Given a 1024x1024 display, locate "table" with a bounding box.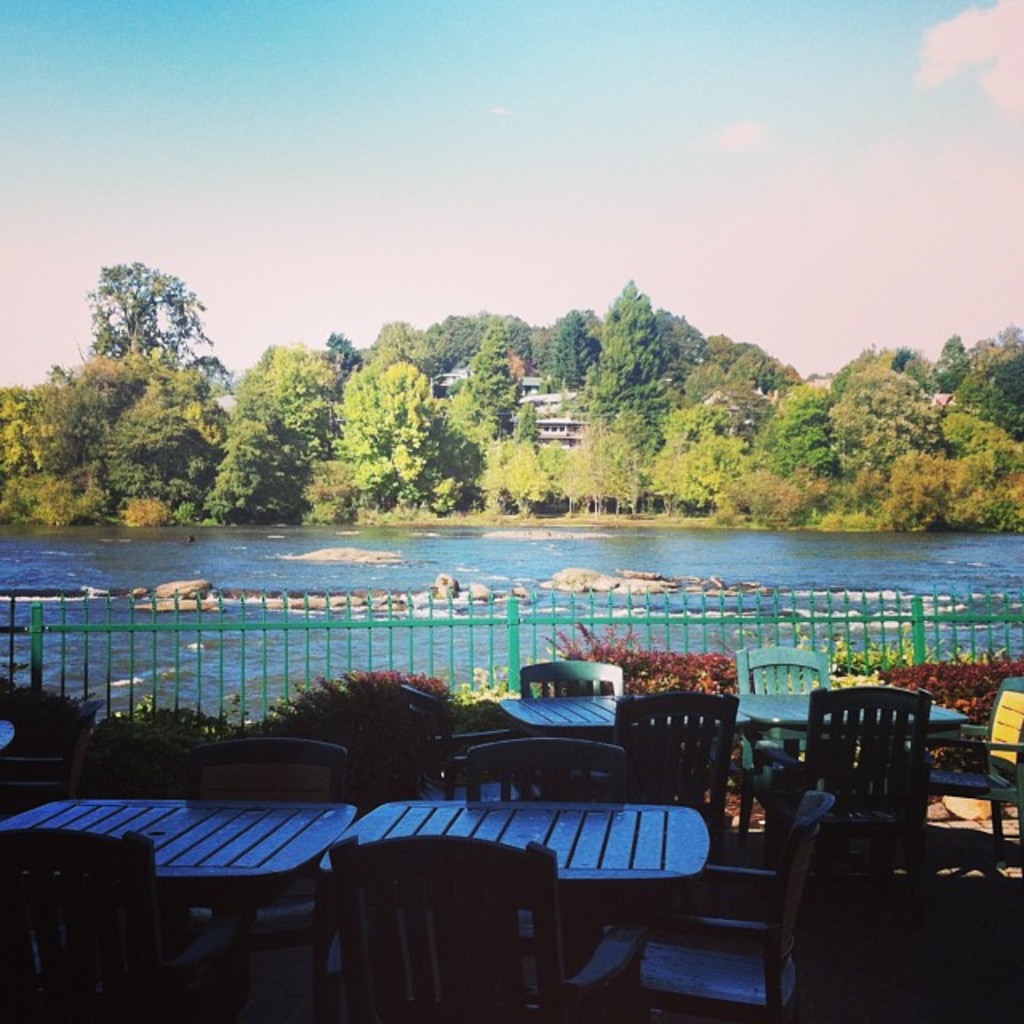
Located: l=502, t=701, r=742, b=731.
